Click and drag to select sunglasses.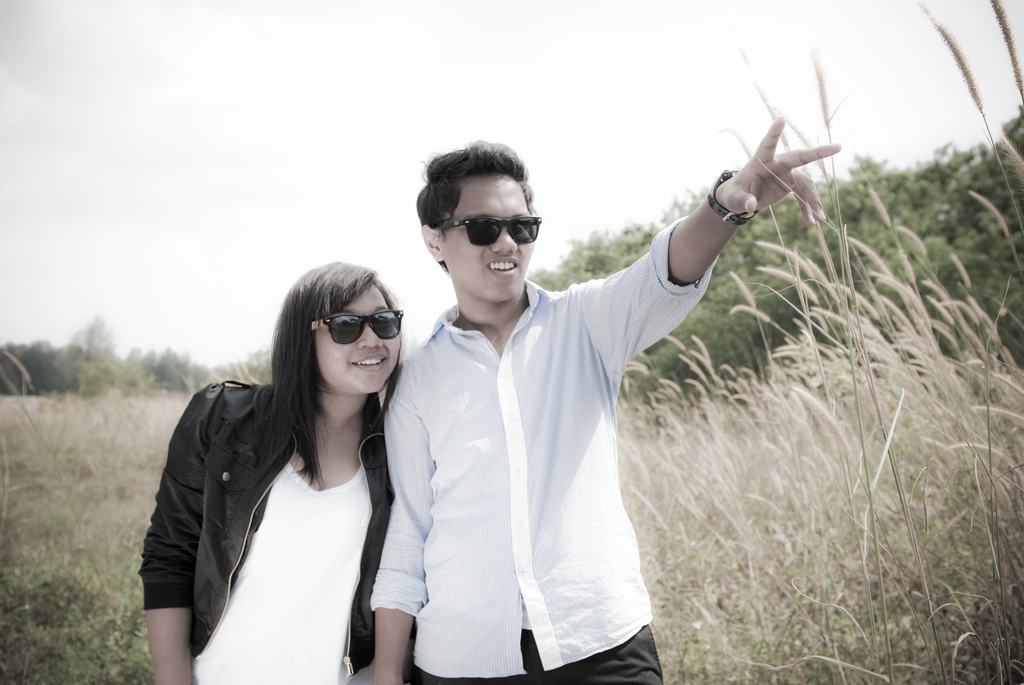
Selection: bbox=[309, 310, 406, 346].
